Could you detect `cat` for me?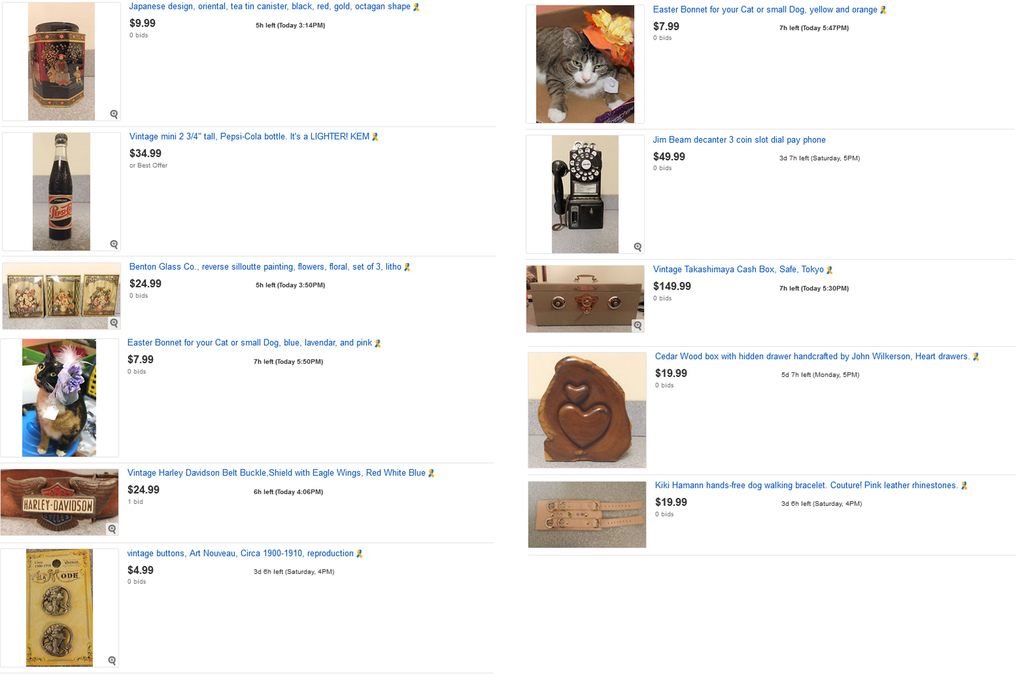
Detection result: select_region(535, 24, 620, 123).
